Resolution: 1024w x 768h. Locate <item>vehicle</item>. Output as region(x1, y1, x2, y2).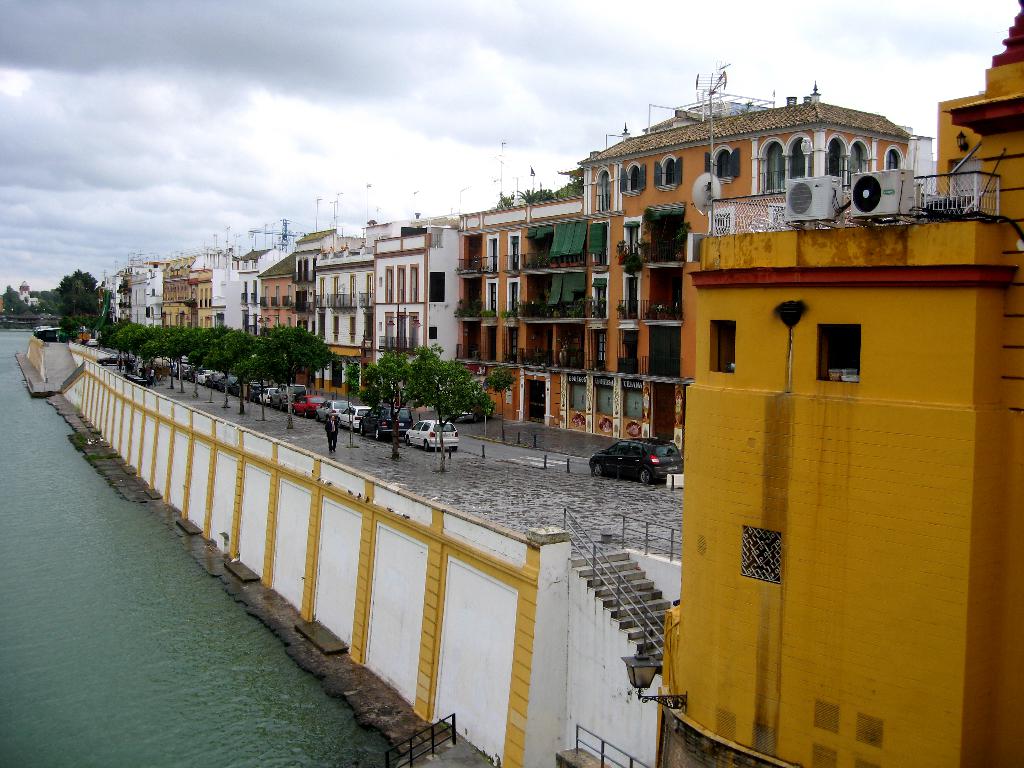
region(356, 408, 417, 442).
